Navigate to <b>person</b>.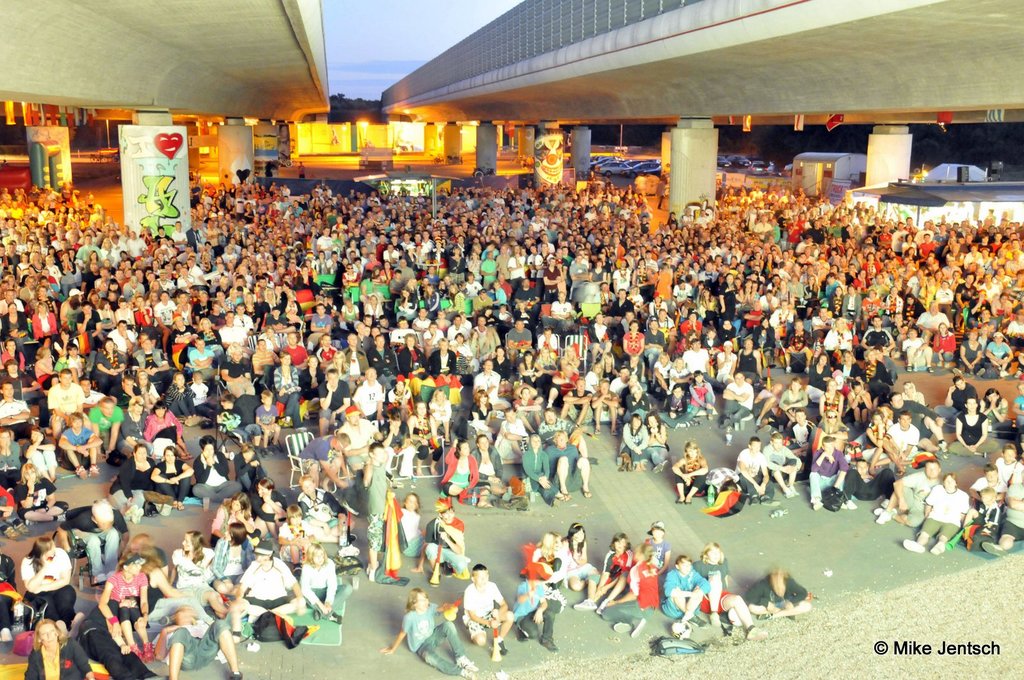
Navigation target: 752 315 776 352.
